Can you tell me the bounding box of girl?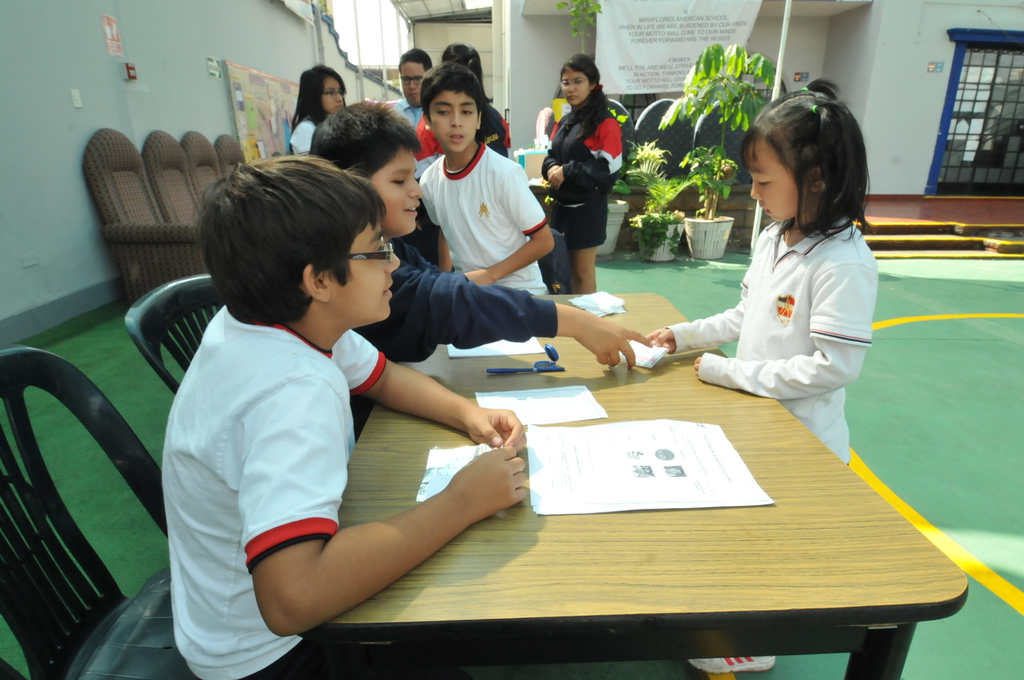
287,67,344,154.
